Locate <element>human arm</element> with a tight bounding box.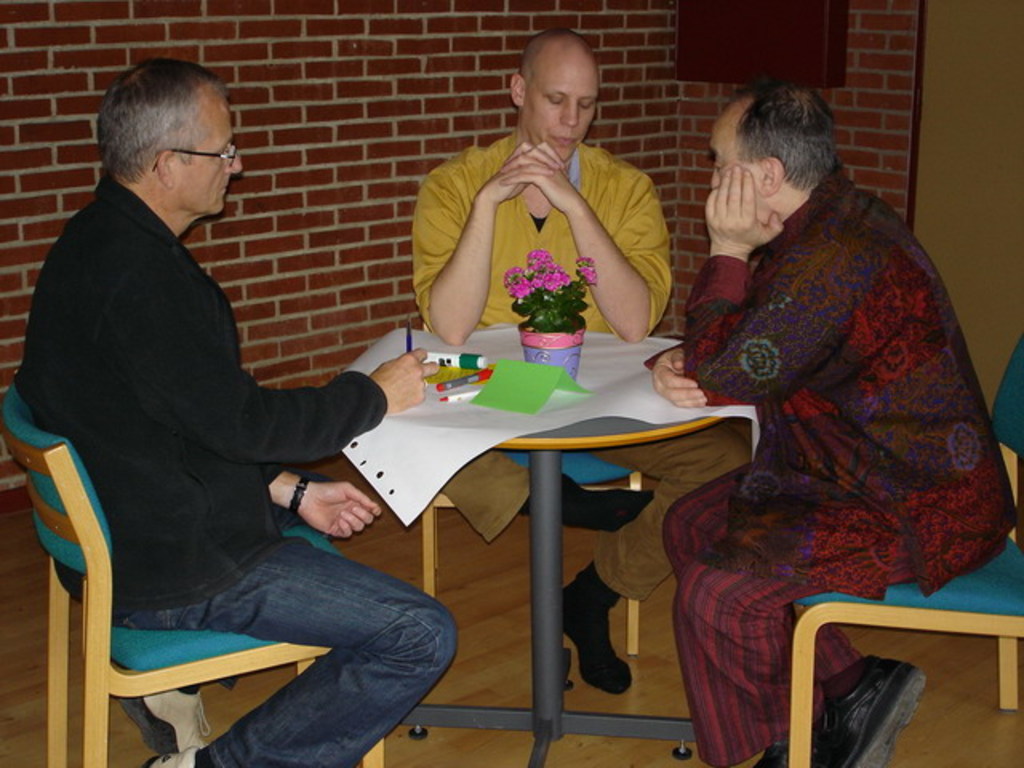
{"left": 634, "top": 346, "right": 733, "bottom": 438}.
